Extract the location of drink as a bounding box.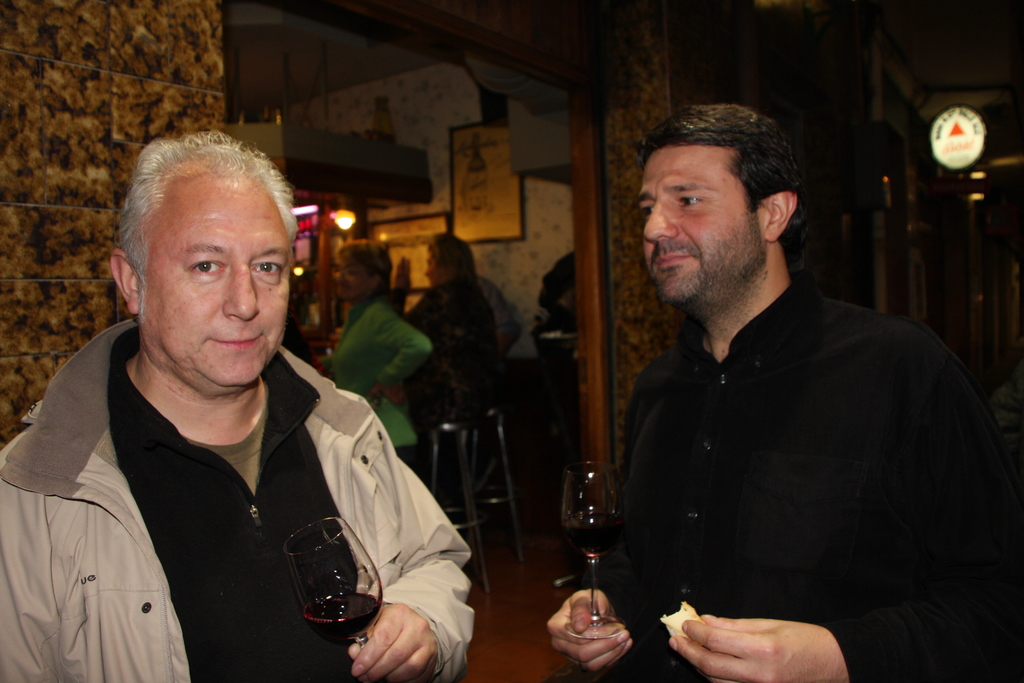
297, 597, 383, 642.
